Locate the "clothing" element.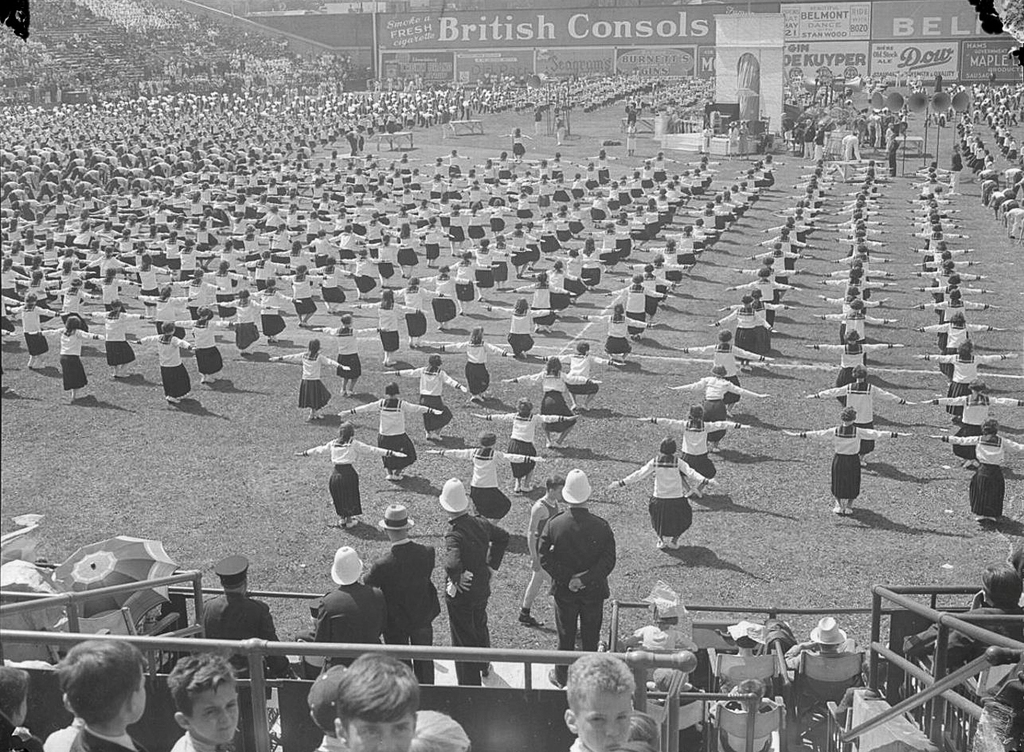
Element bbox: [911, 162, 1003, 409].
